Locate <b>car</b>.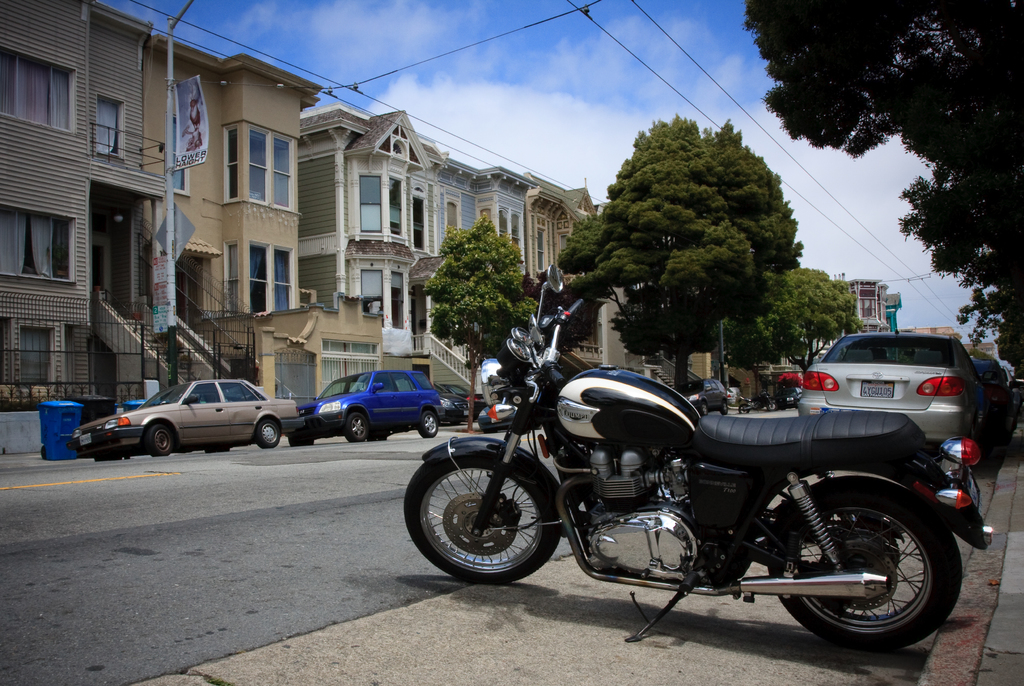
Bounding box: pyautogui.locateOnScreen(973, 357, 1021, 440).
